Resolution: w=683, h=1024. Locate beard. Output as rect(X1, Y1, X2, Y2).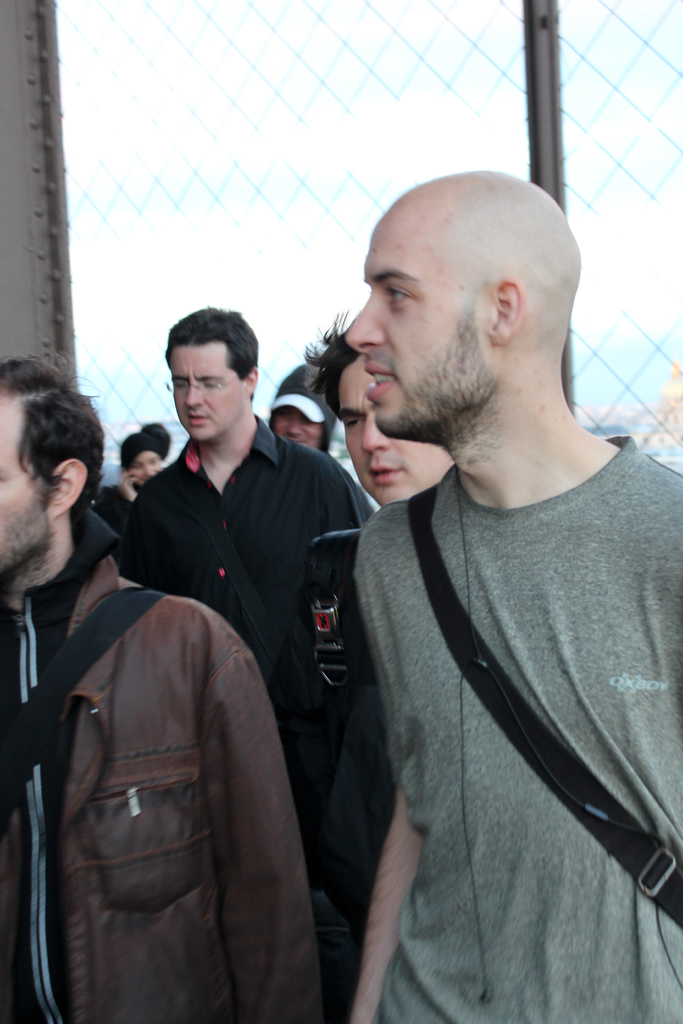
rect(0, 486, 53, 591).
